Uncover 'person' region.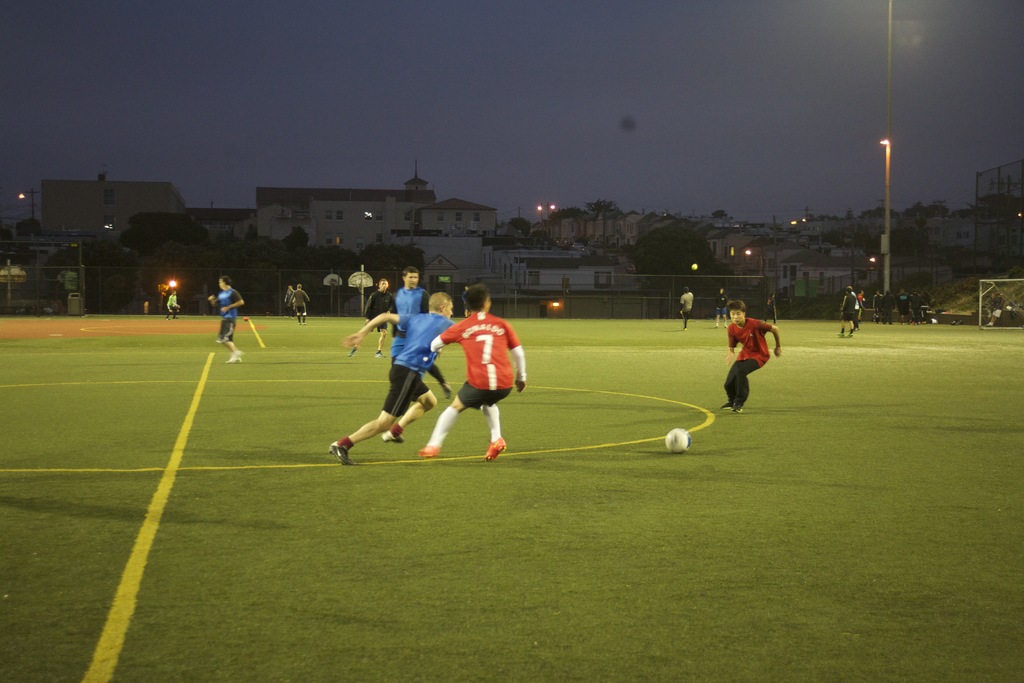
Uncovered: crop(678, 289, 695, 329).
